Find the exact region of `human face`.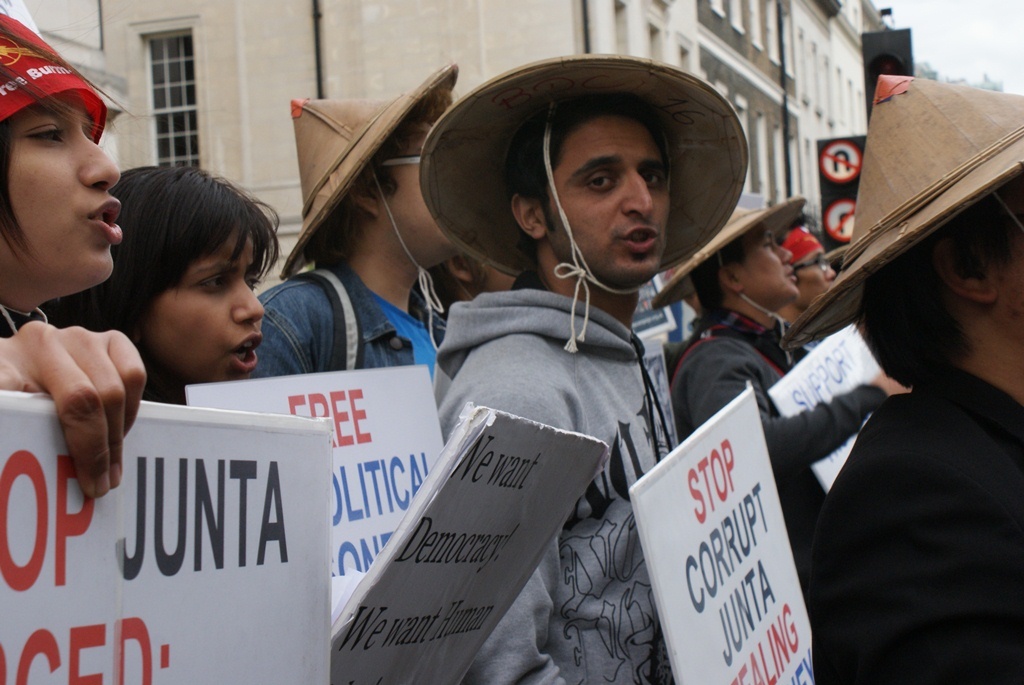
Exact region: {"x1": 547, "y1": 113, "x2": 672, "y2": 287}.
